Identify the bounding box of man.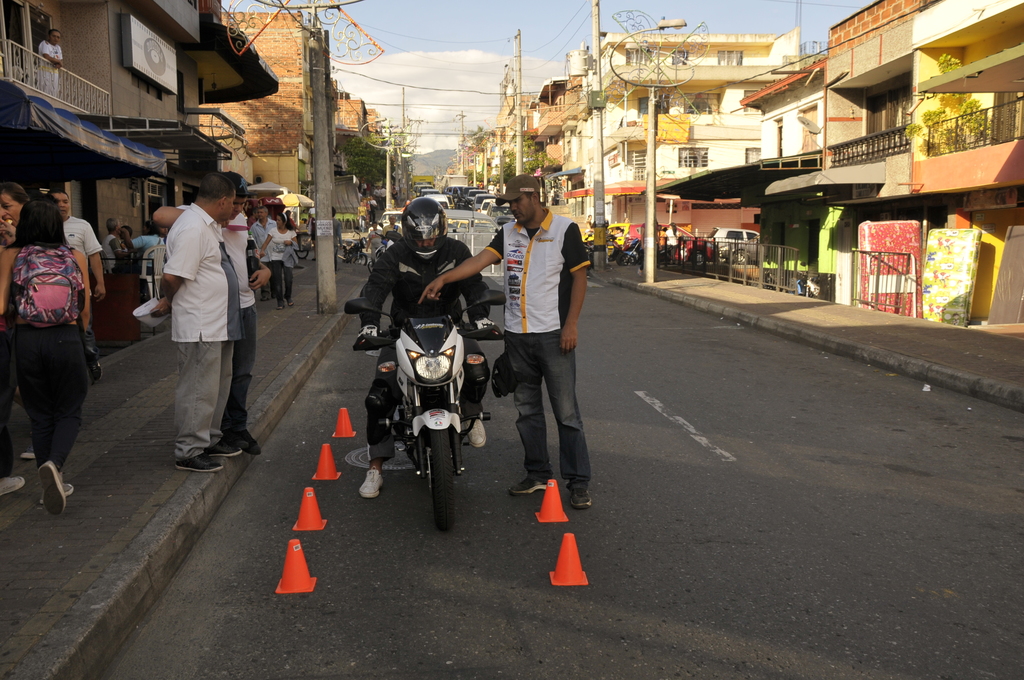
[417,170,585,498].
